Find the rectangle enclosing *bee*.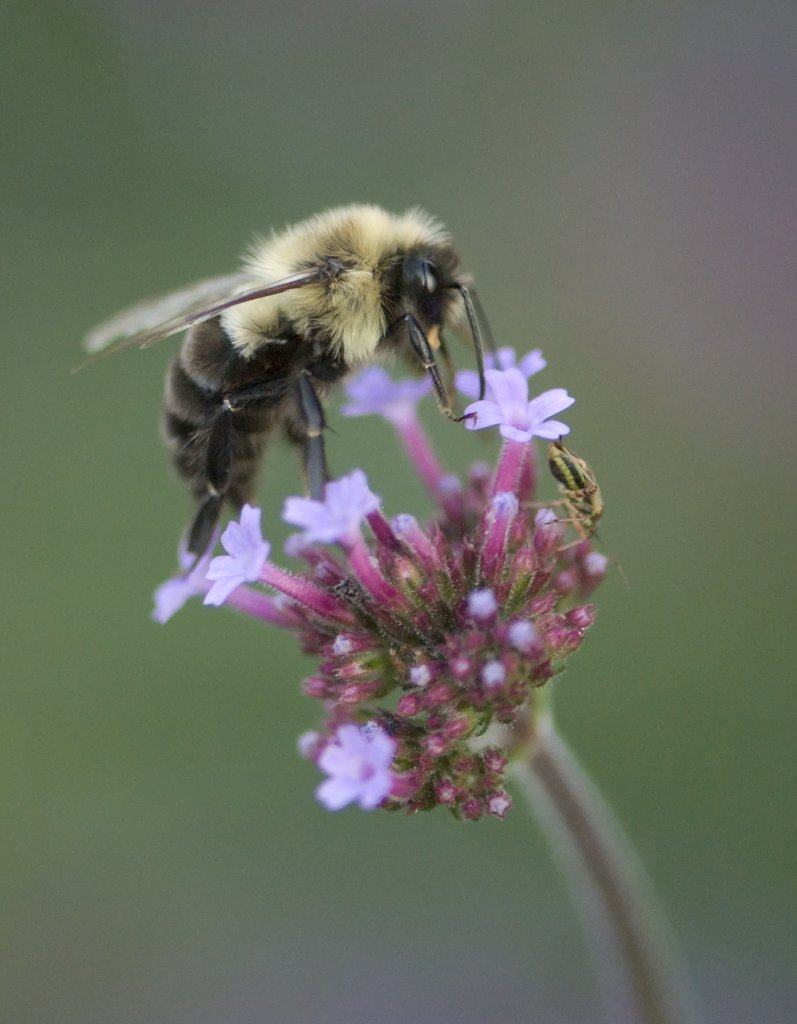
bbox=(84, 191, 520, 563).
